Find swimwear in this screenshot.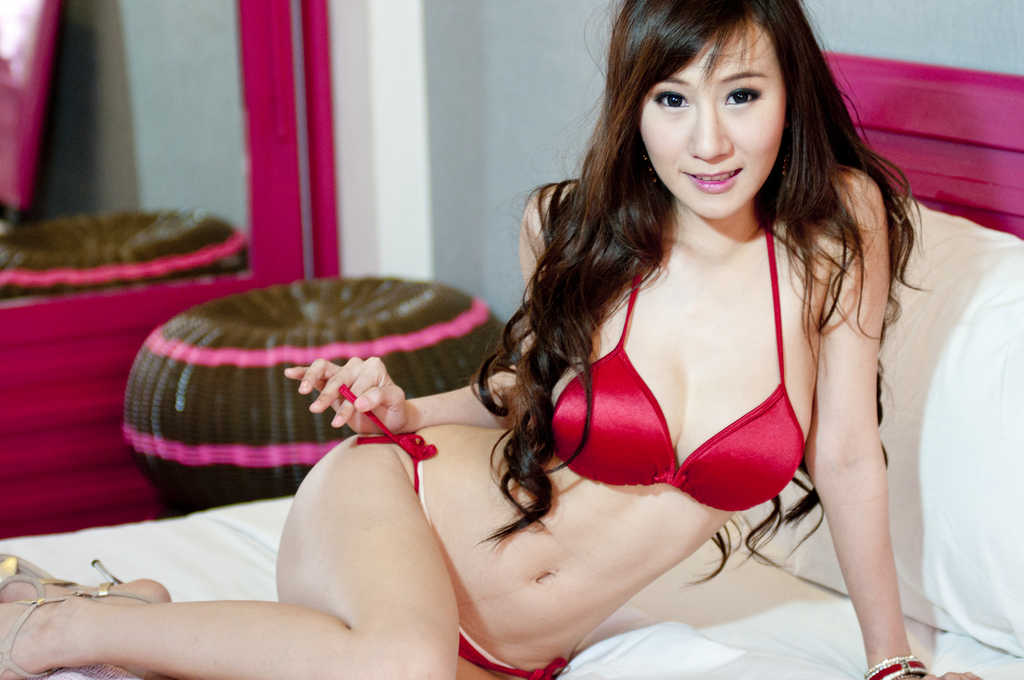
The bounding box for swimwear is [552,218,803,512].
